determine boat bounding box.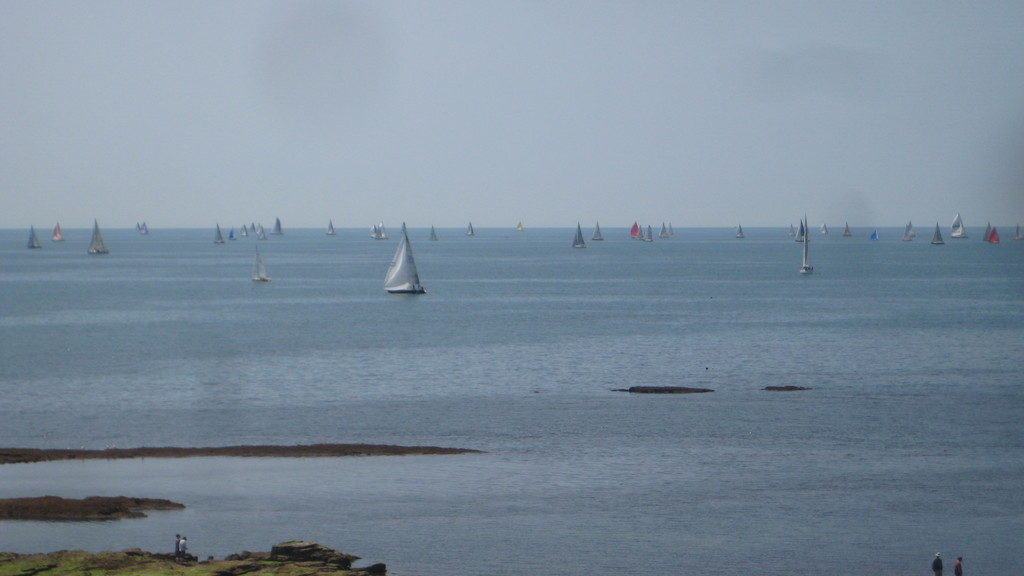
Determined: {"left": 985, "top": 223, "right": 990, "bottom": 237}.
